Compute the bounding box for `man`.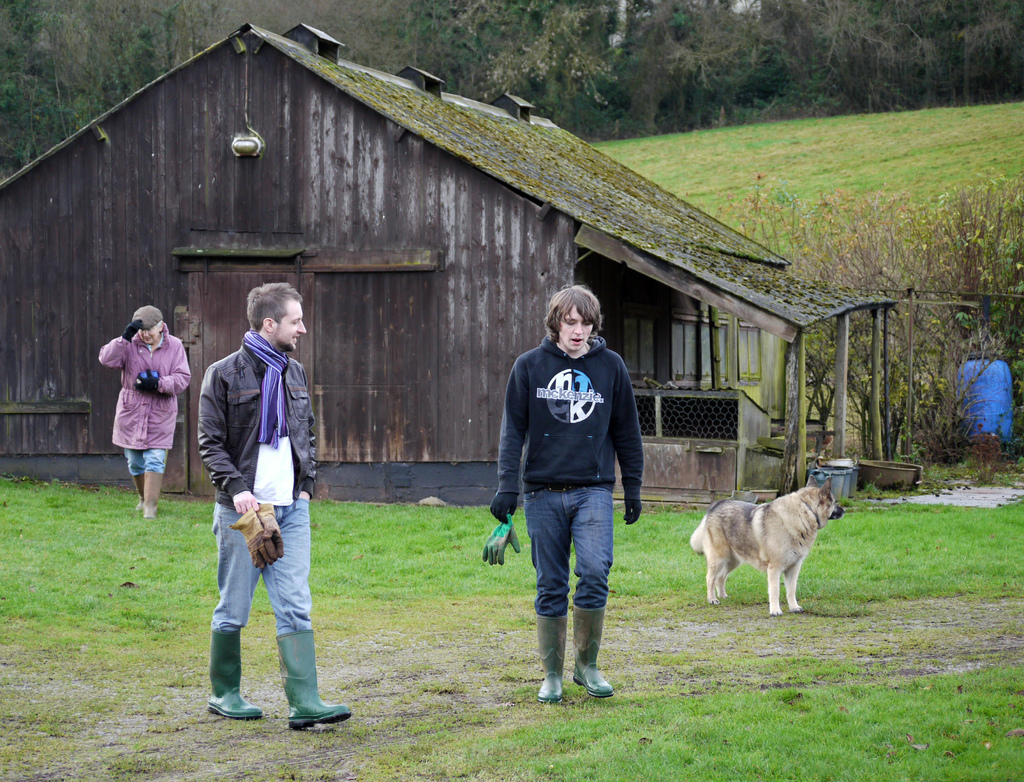
bbox(191, 272, 330, 735).
